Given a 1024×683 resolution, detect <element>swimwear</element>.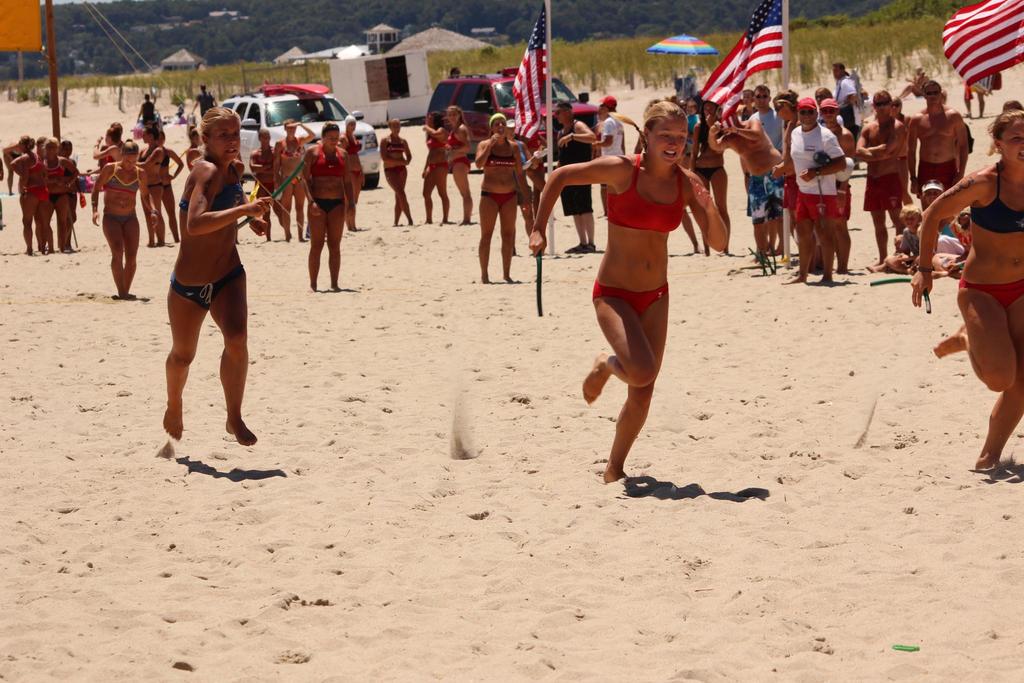
bbox(916, 161, 953, 190).
